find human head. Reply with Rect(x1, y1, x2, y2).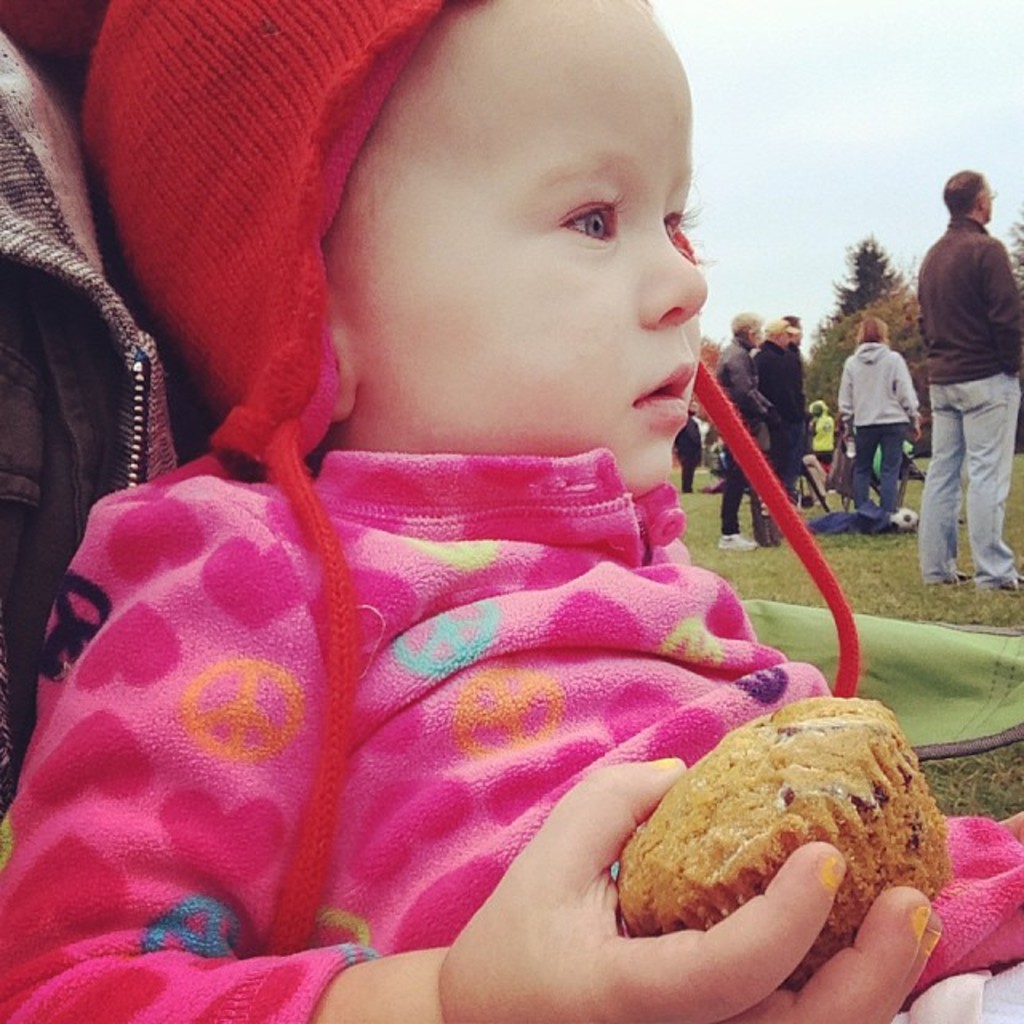
Rect(730, 310, 765, 347).
